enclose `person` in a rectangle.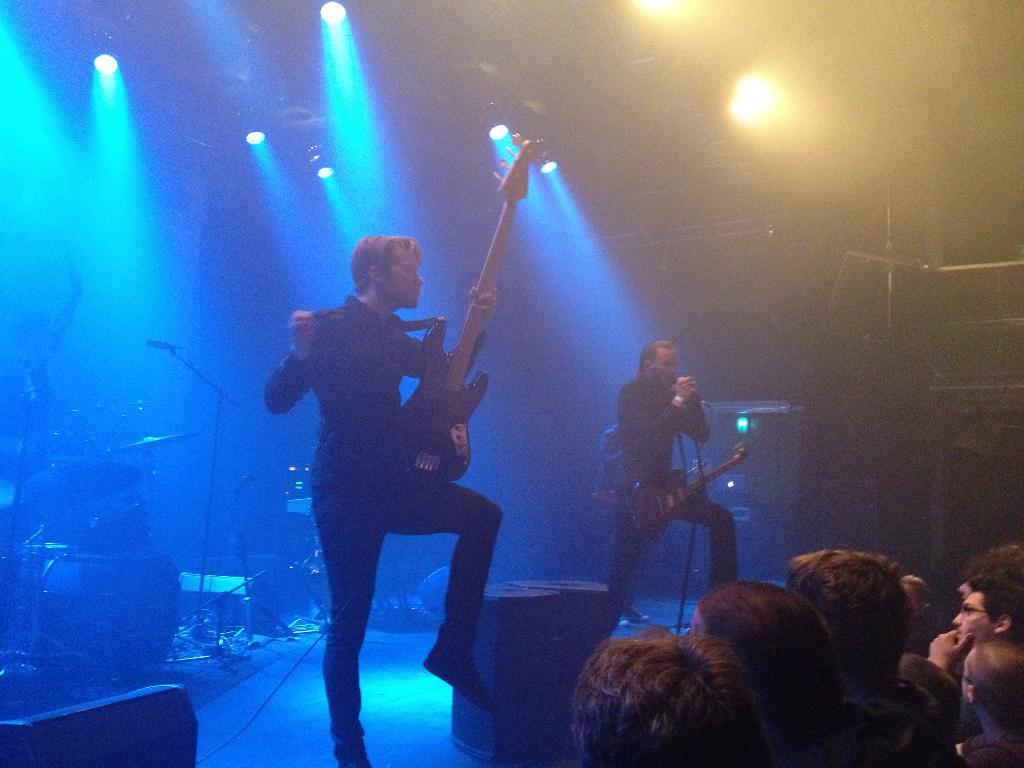
bbox(261, 207, 524, 760).
